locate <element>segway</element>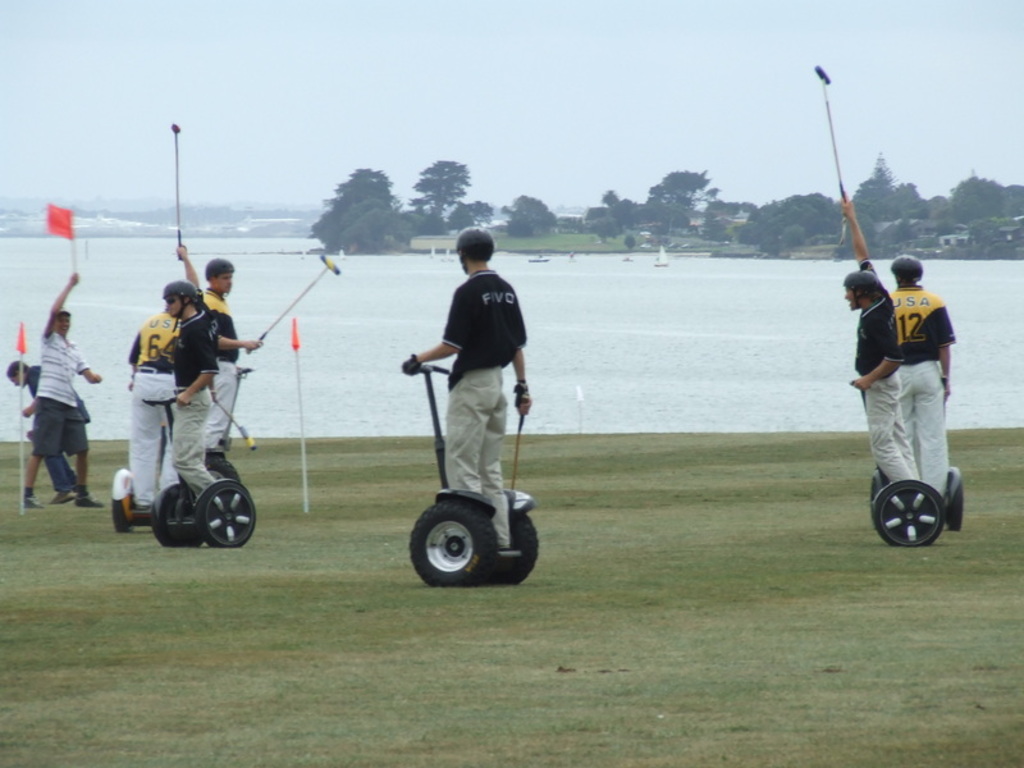
x1=404, y1=362, x2=539, y2=586
